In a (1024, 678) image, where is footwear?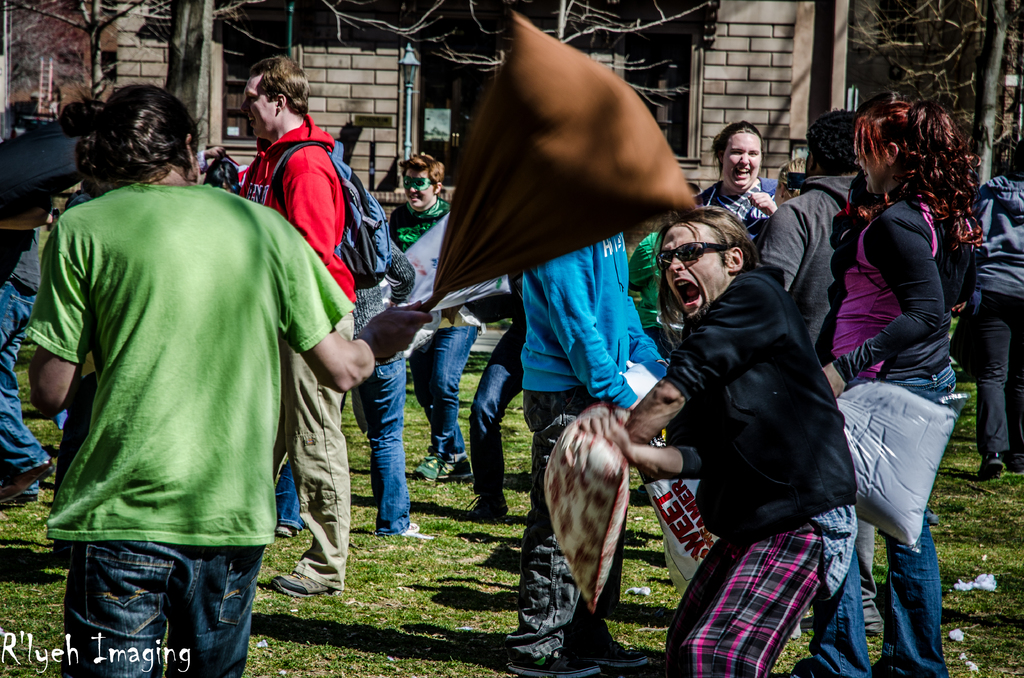
[433,452,473,483].
